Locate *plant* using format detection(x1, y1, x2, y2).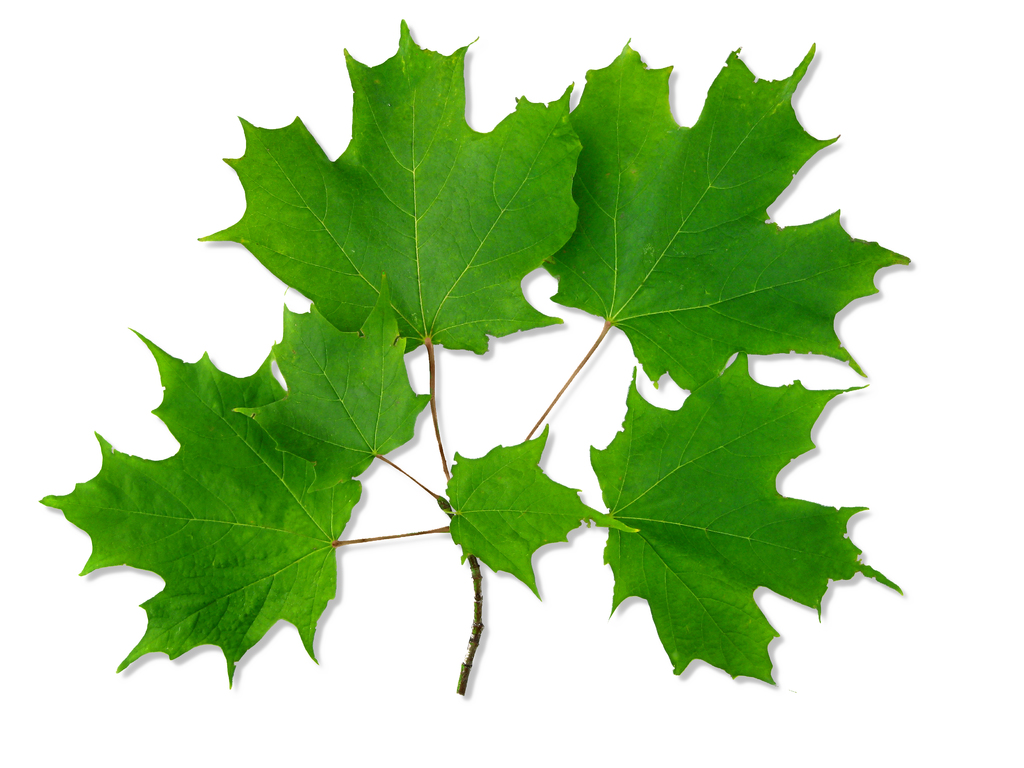
detection(82, 13, 925, 722).
